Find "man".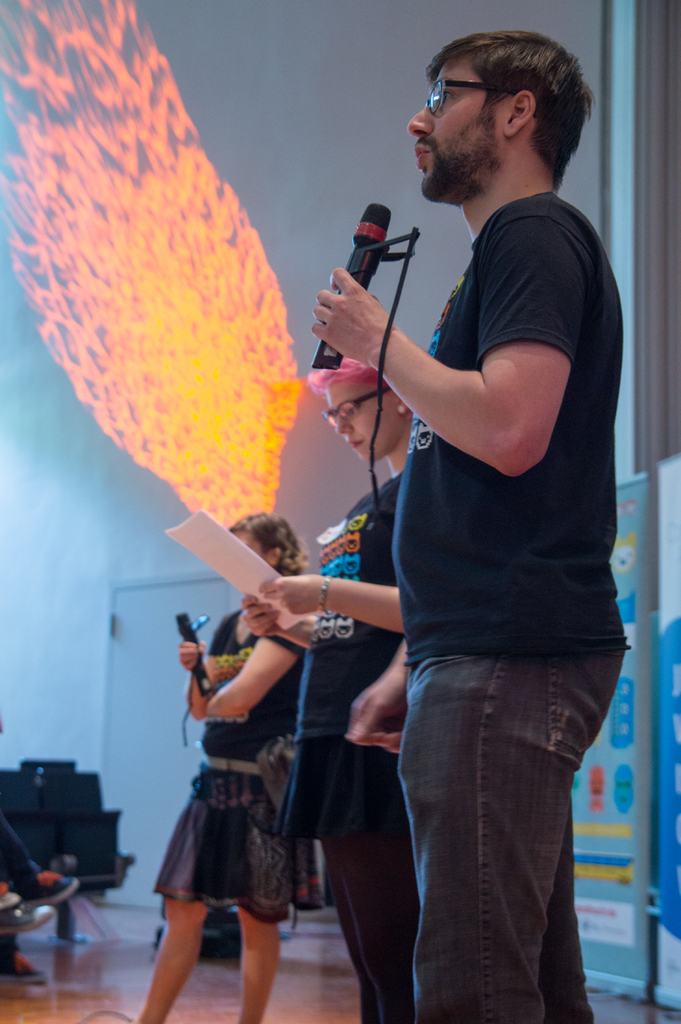
302/7/648/1012.
